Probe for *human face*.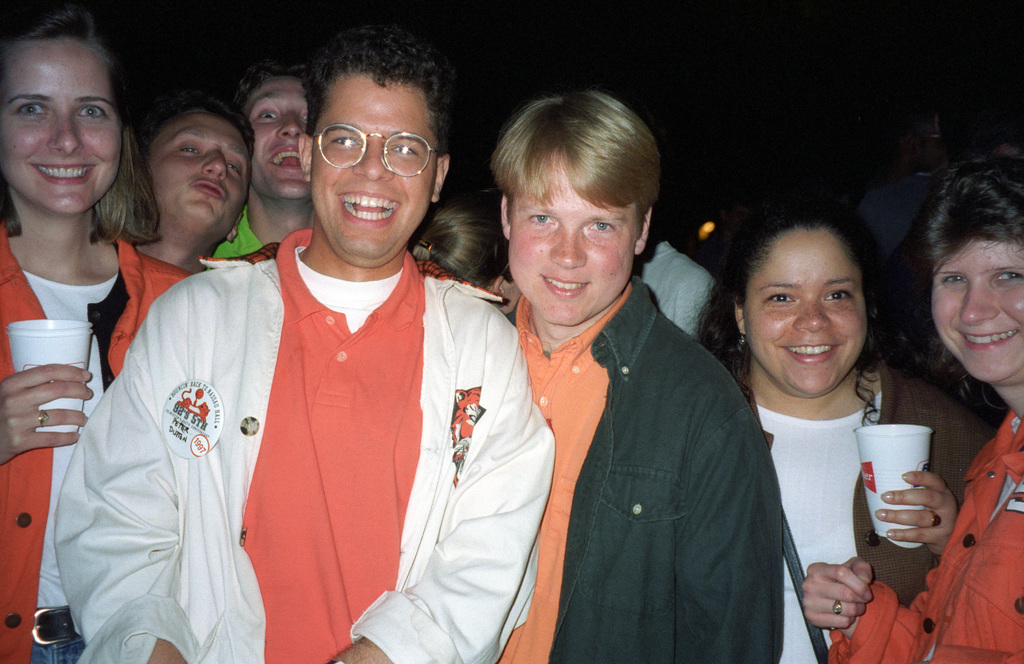
Probe result: BBox(751, 227, 870, 399).
